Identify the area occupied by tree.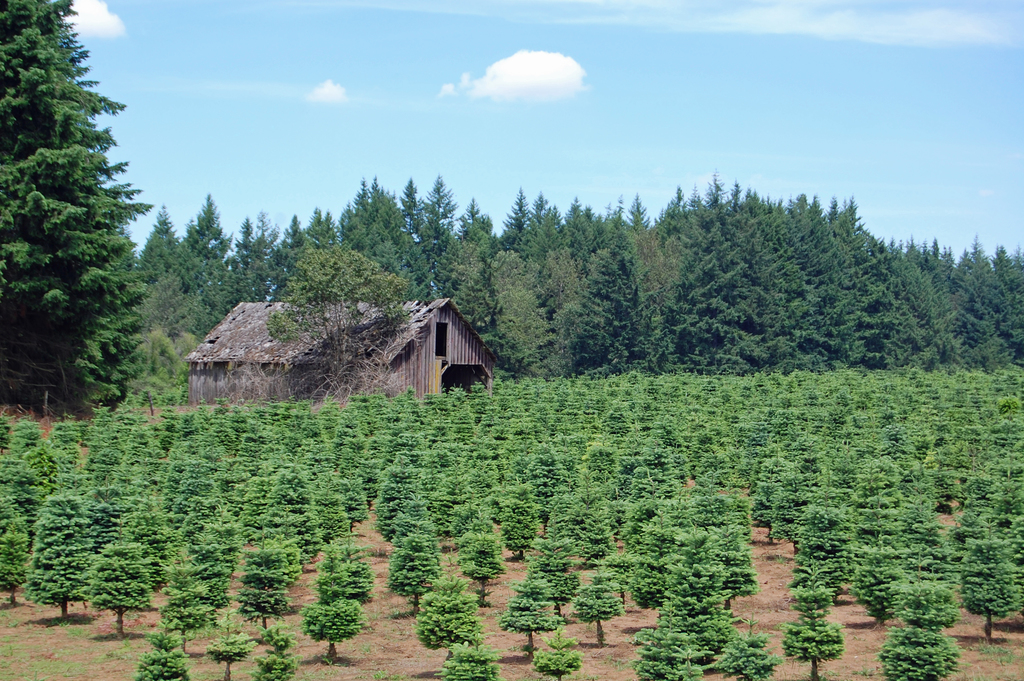
Area: box(414, 176, 468, 258).
